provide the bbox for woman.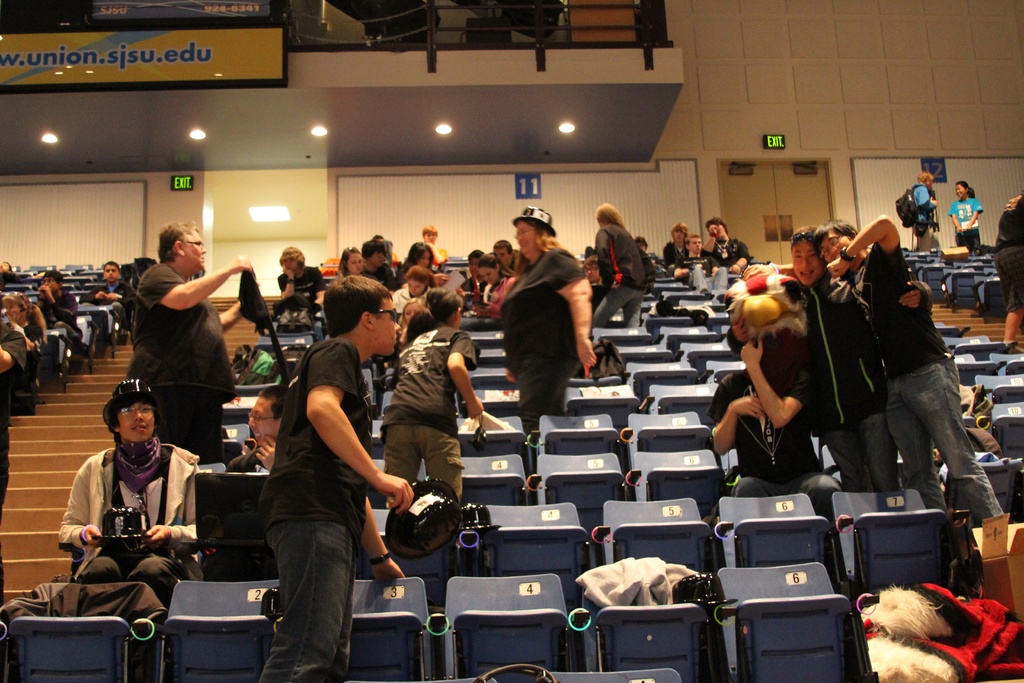
BBox(458, 251, 518, 317).
